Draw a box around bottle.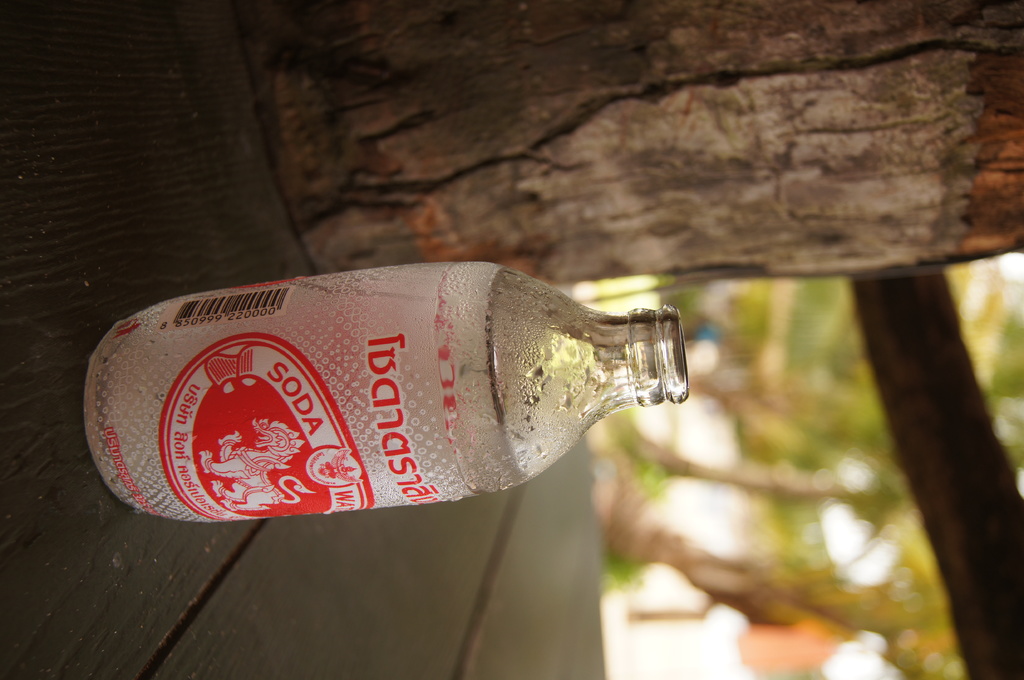
detection(74, 267, 710, 519).
